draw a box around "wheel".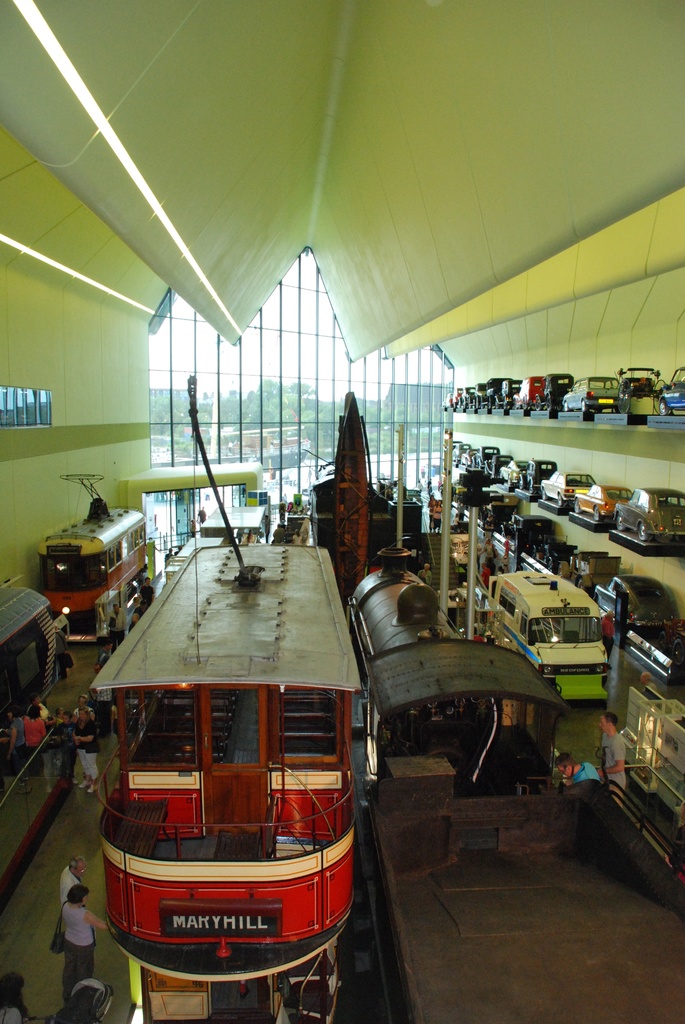
x1=547, y1=405, x2=556, y2=421.
